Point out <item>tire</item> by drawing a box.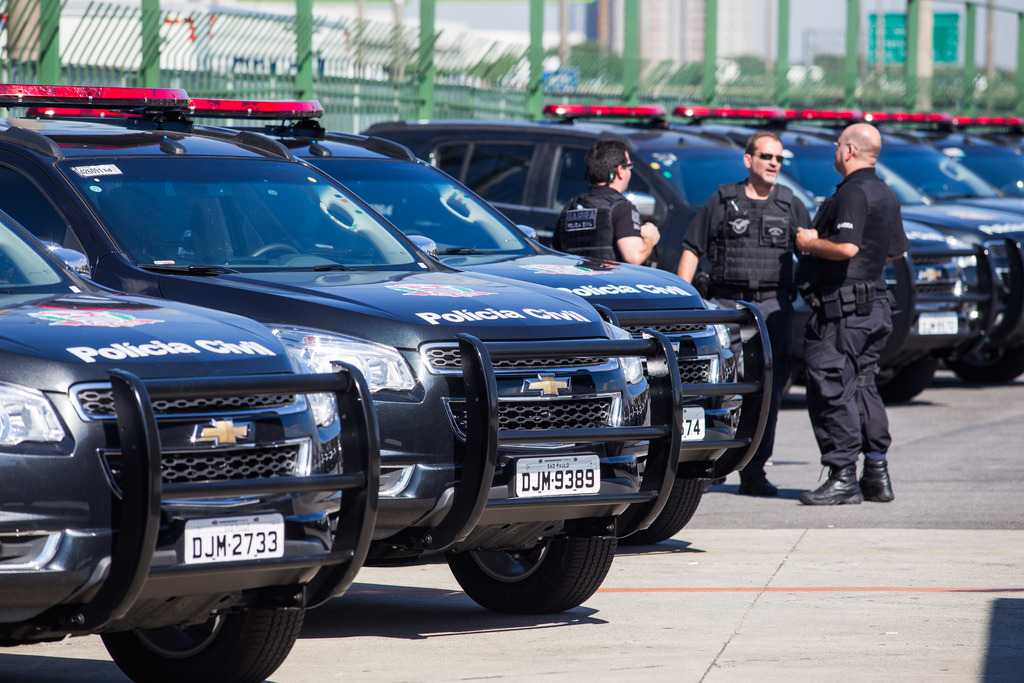
[860,361,943,404].
